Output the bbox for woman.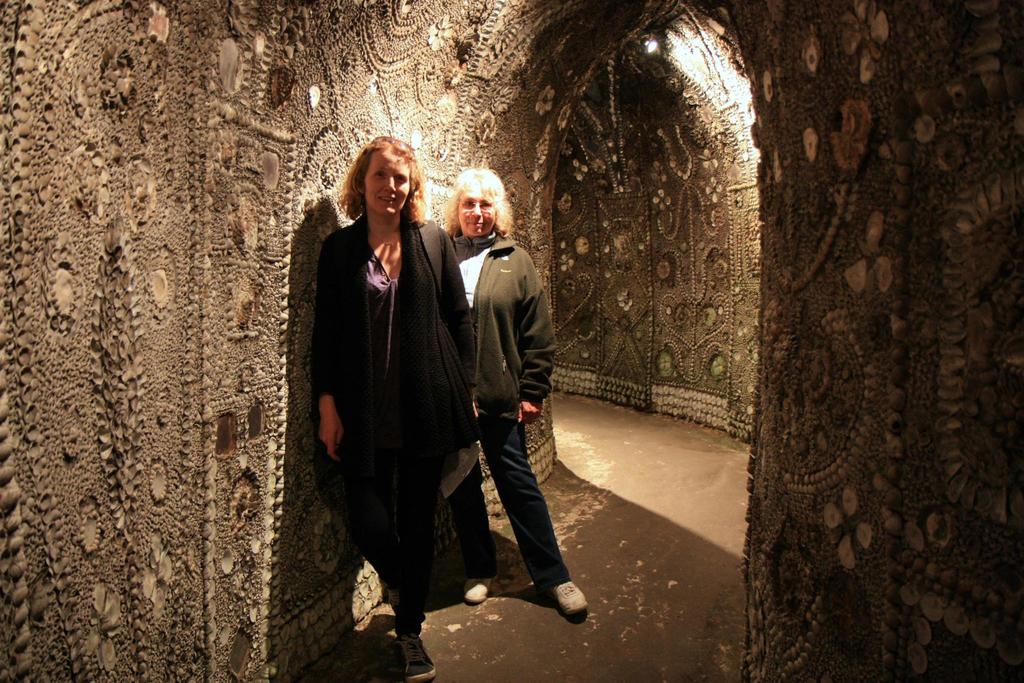
(x1=303, y1=132, x2=483, y2=659).
